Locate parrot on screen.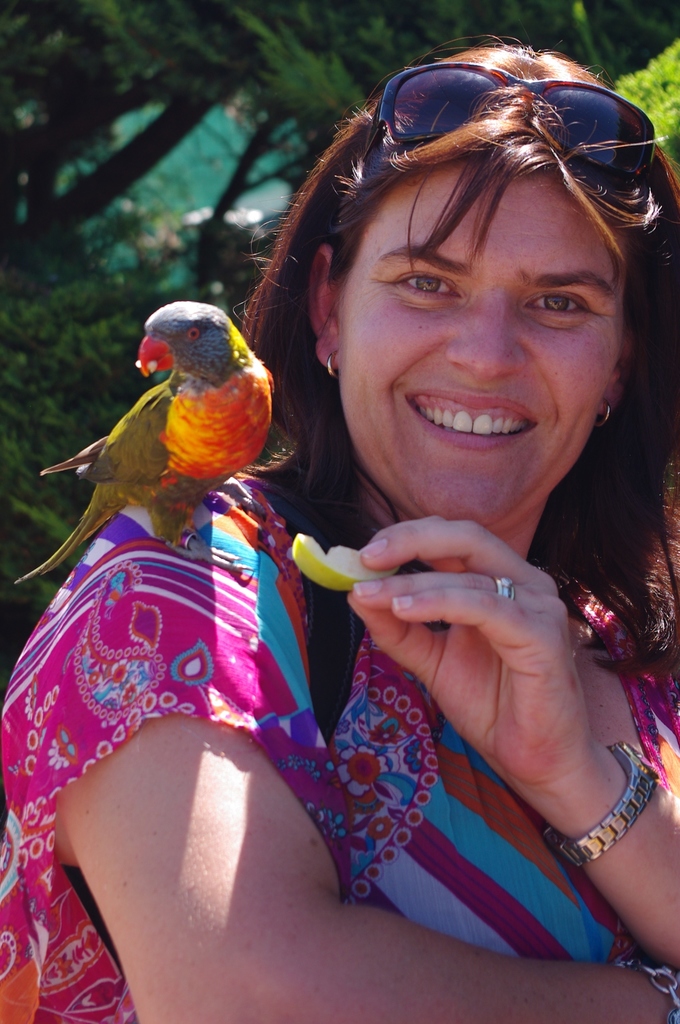
On screen at 17 301 274 585.
